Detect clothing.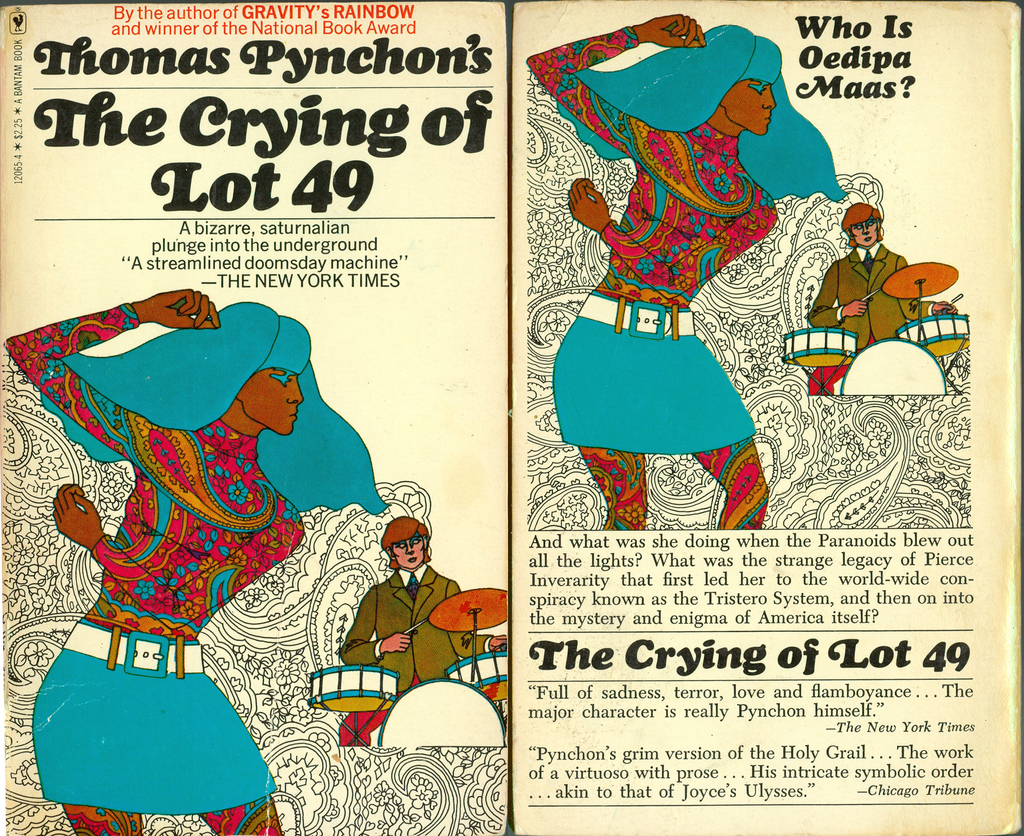
Detected at 524, 45, 893, 446.
